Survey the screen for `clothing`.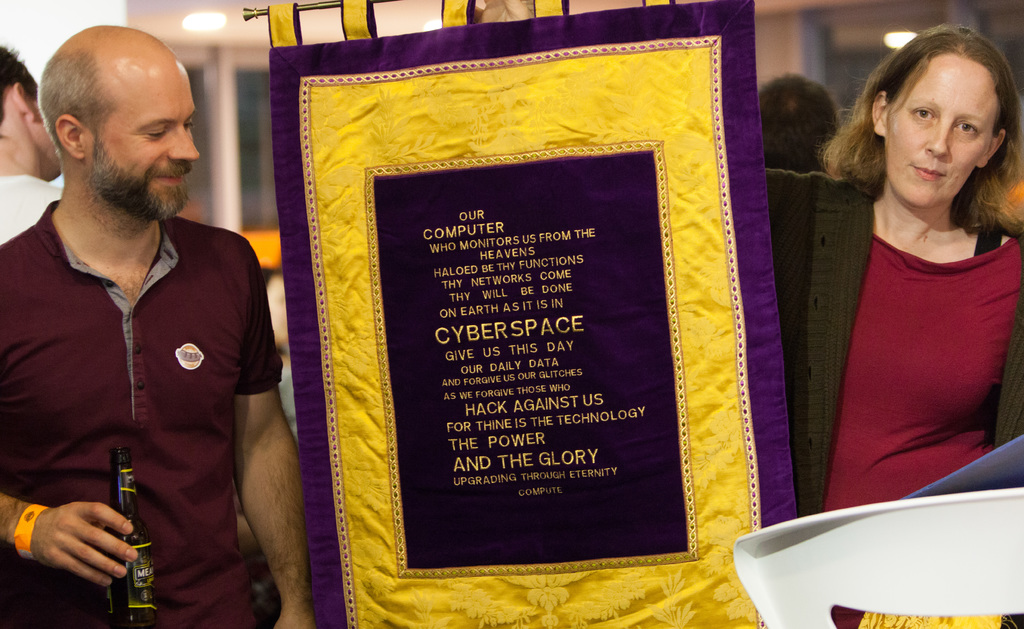
Survey found: BBox(769, 167, 1023, 514).
